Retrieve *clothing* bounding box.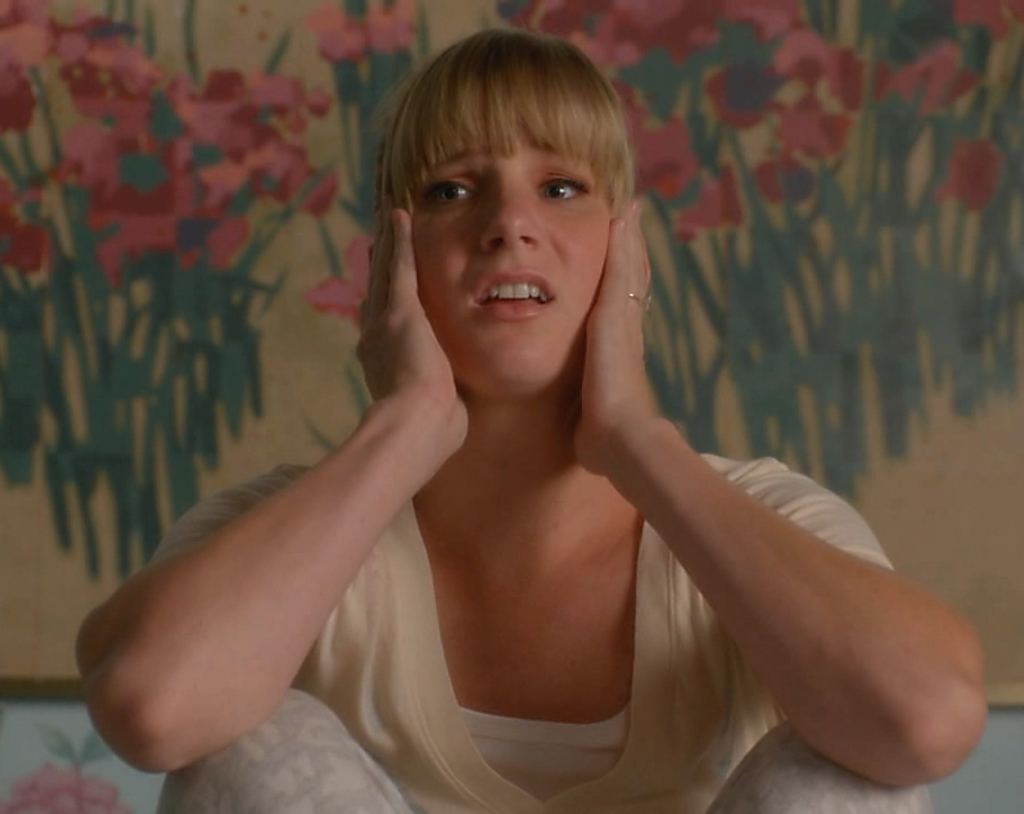
Bounding box: region(389, 243, 816, 783).
